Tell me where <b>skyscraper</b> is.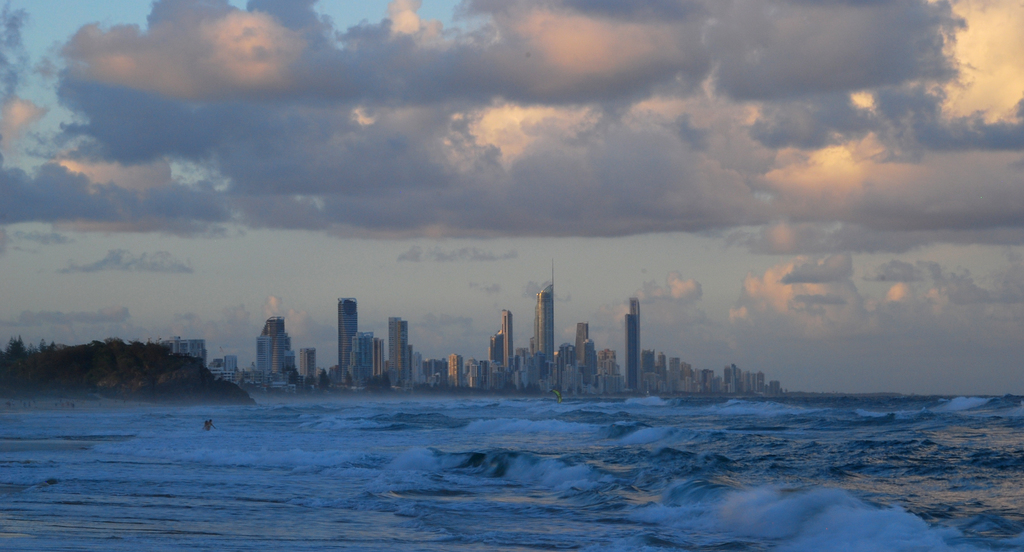
<b>skyscraper</b> is at 533, 280, 557, 391.
